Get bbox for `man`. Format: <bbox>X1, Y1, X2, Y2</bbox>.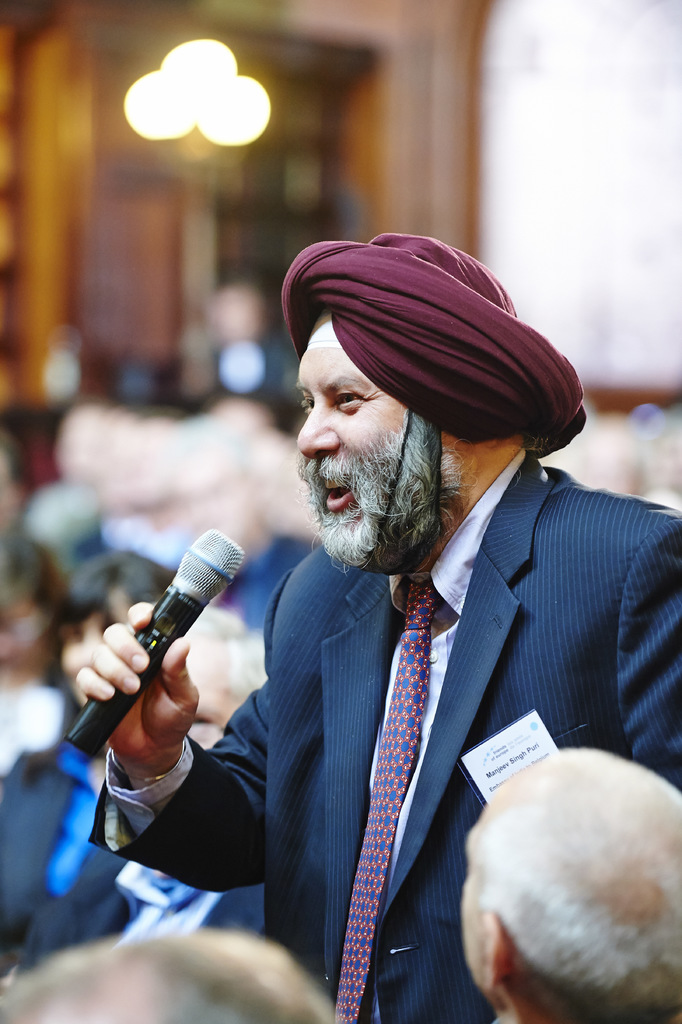
<bbox>8, 637, 267, 963</bbox>.
